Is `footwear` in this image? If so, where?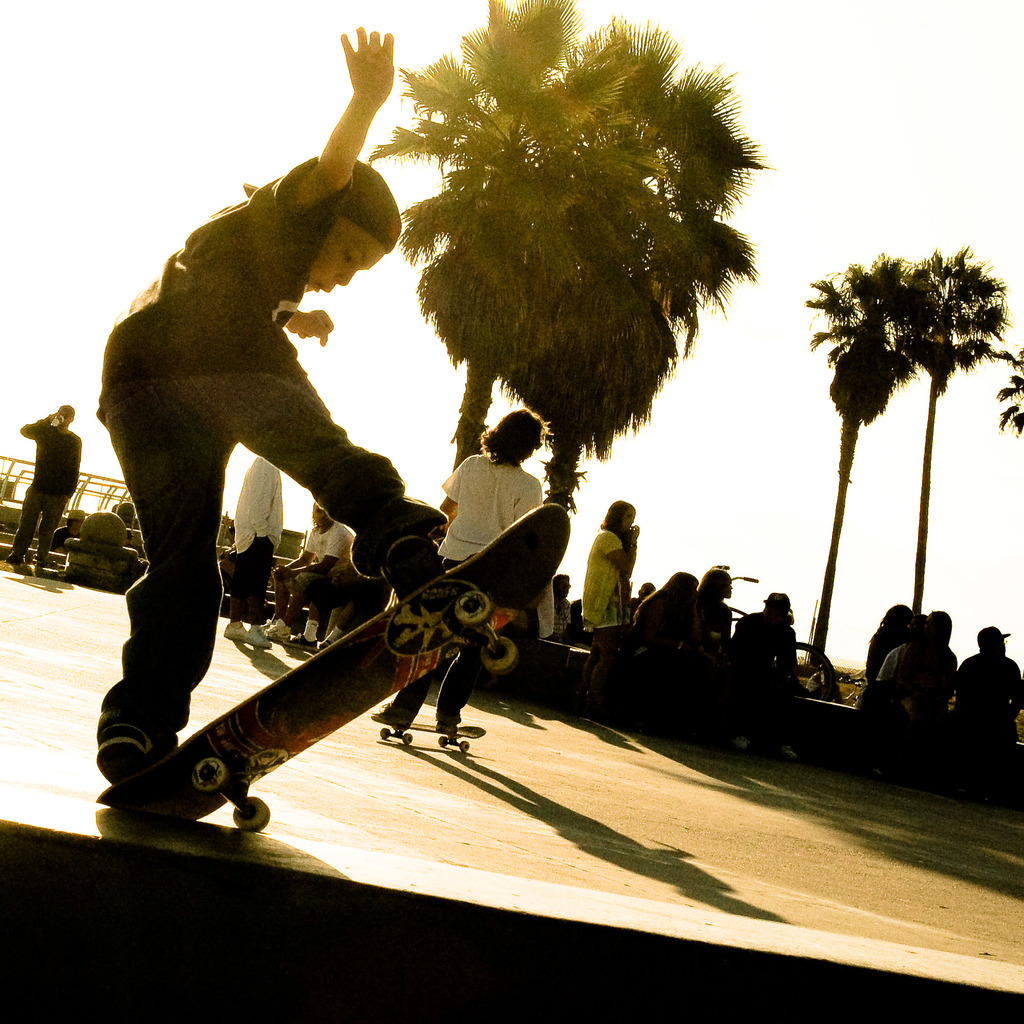
Yes, at [220, 618, 252, 641].
